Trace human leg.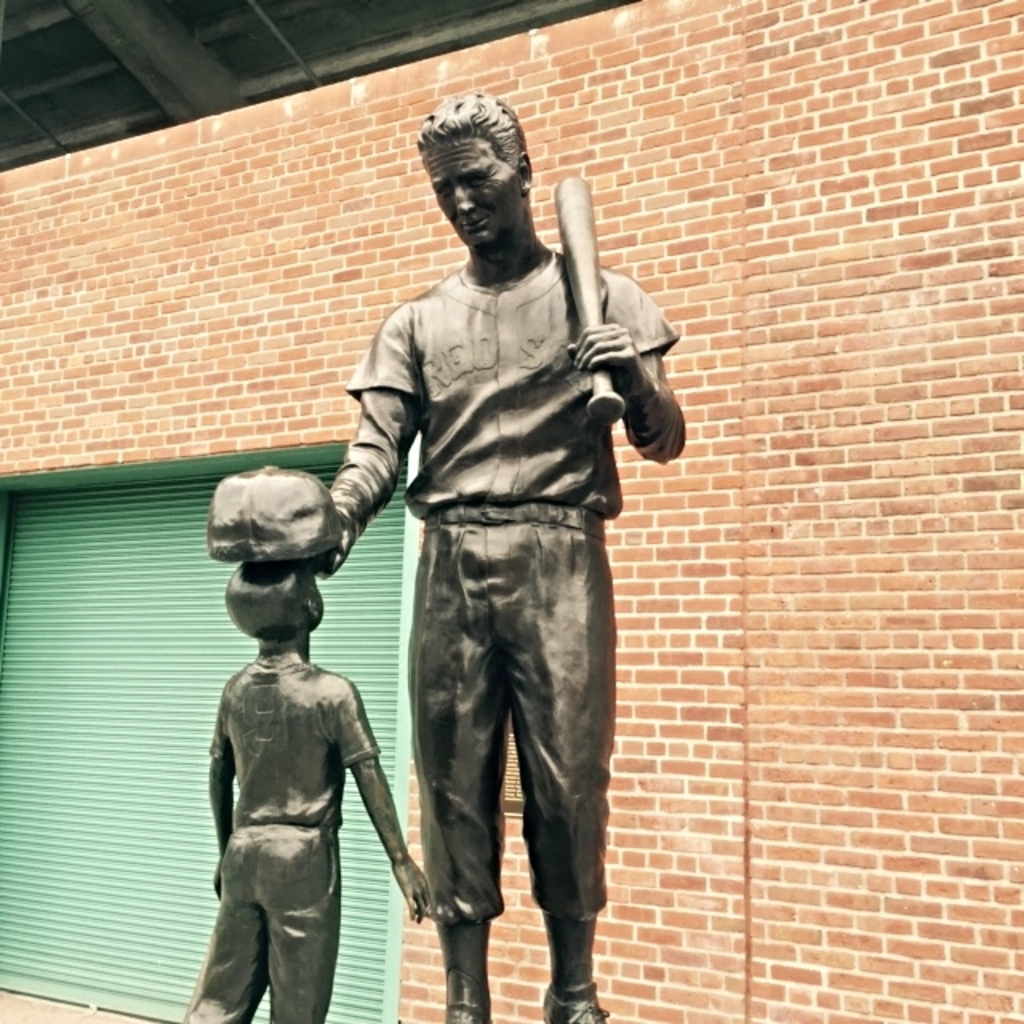
Traced to 176:829:269:1022.
